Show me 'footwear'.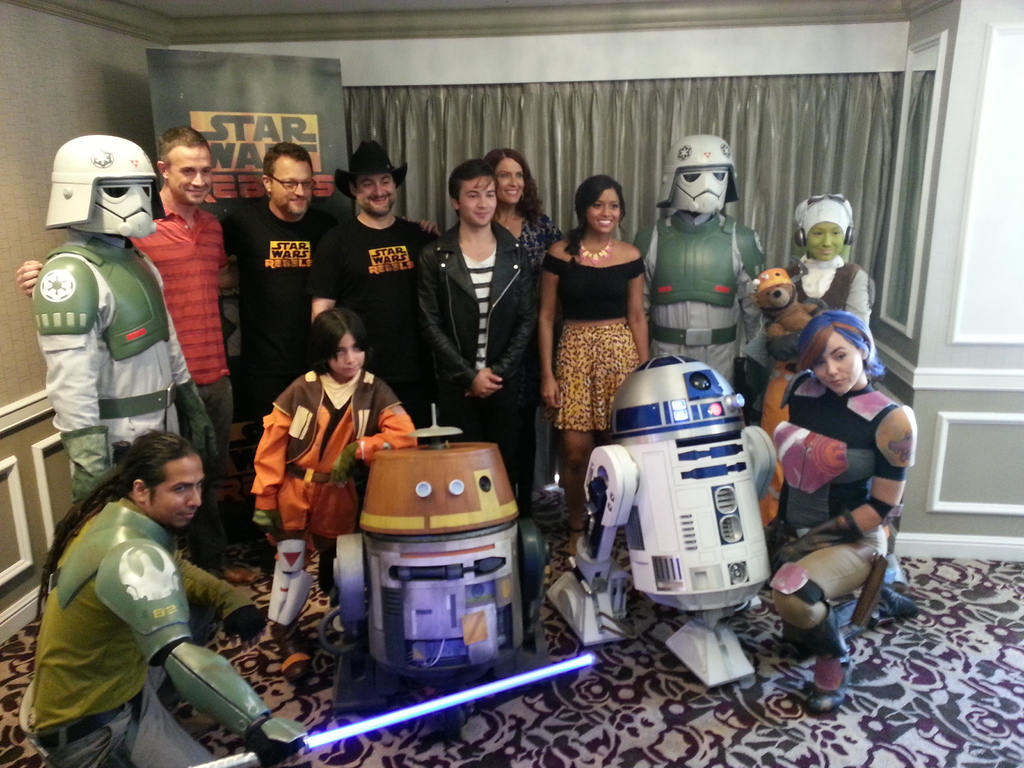
'footwear' is here: bbox(877, 584, 915, 616).
